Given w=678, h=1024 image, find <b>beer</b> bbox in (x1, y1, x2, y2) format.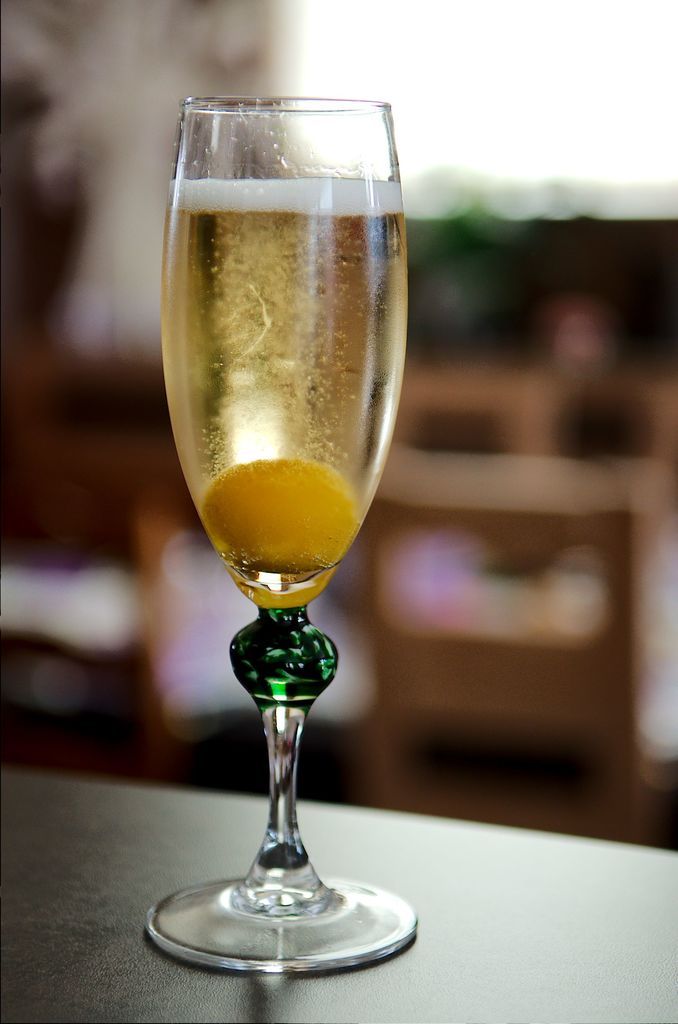
(159, 178, 414, 603).
